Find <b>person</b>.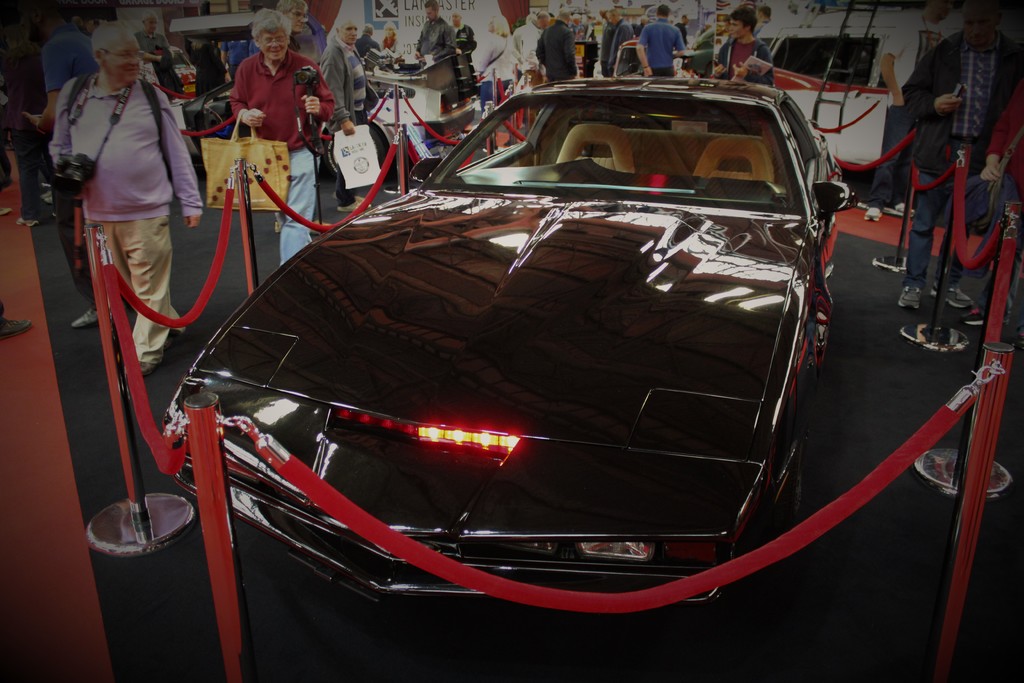
bbox=(40, 20, 207, 368).
